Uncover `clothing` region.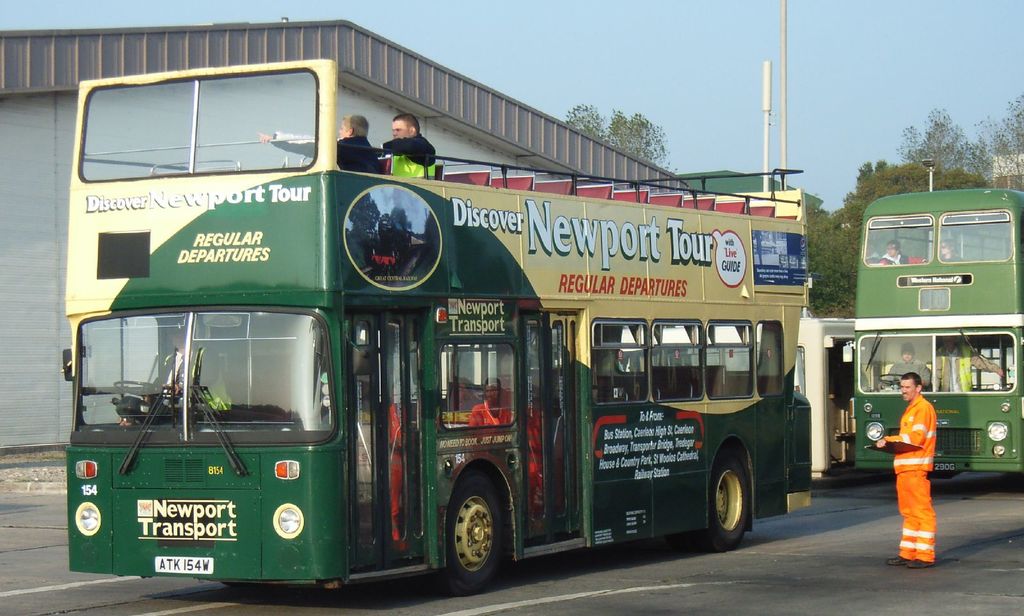
Uncovered: locate(380, 141, 433, 175).
